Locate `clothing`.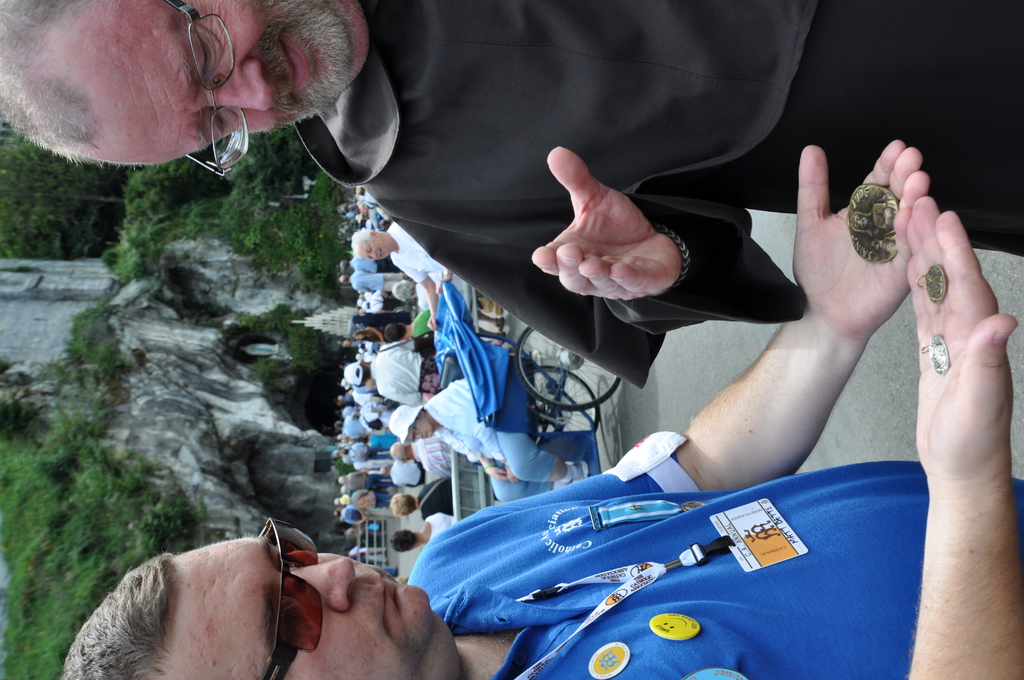
Bounding box: bbox(381, 428, 1006, 643).
